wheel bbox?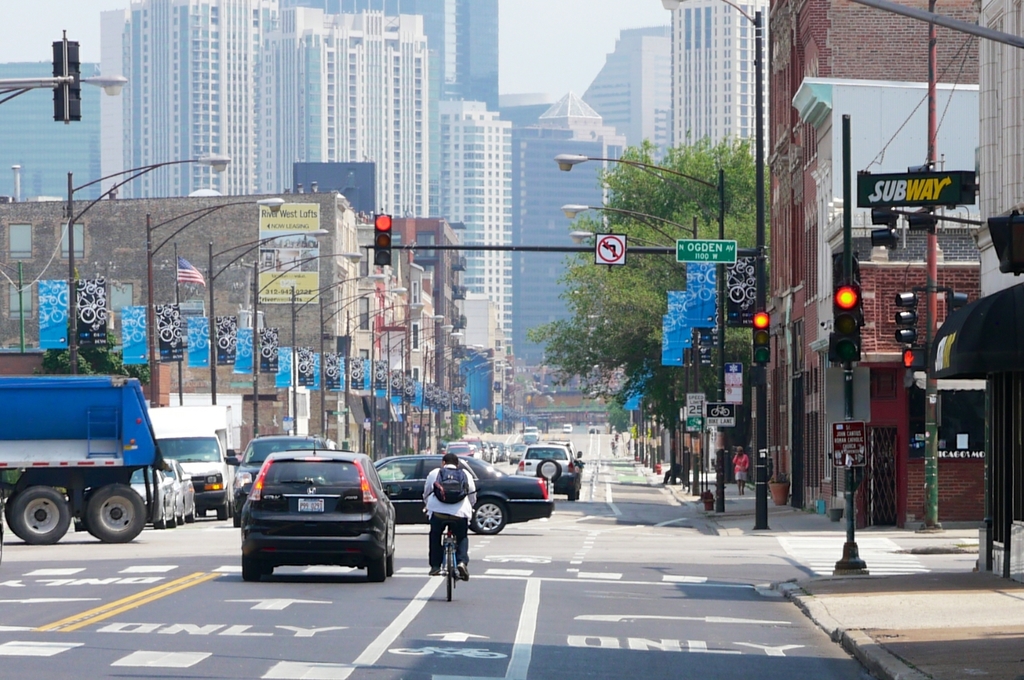
(54, 491, 137, 549)
